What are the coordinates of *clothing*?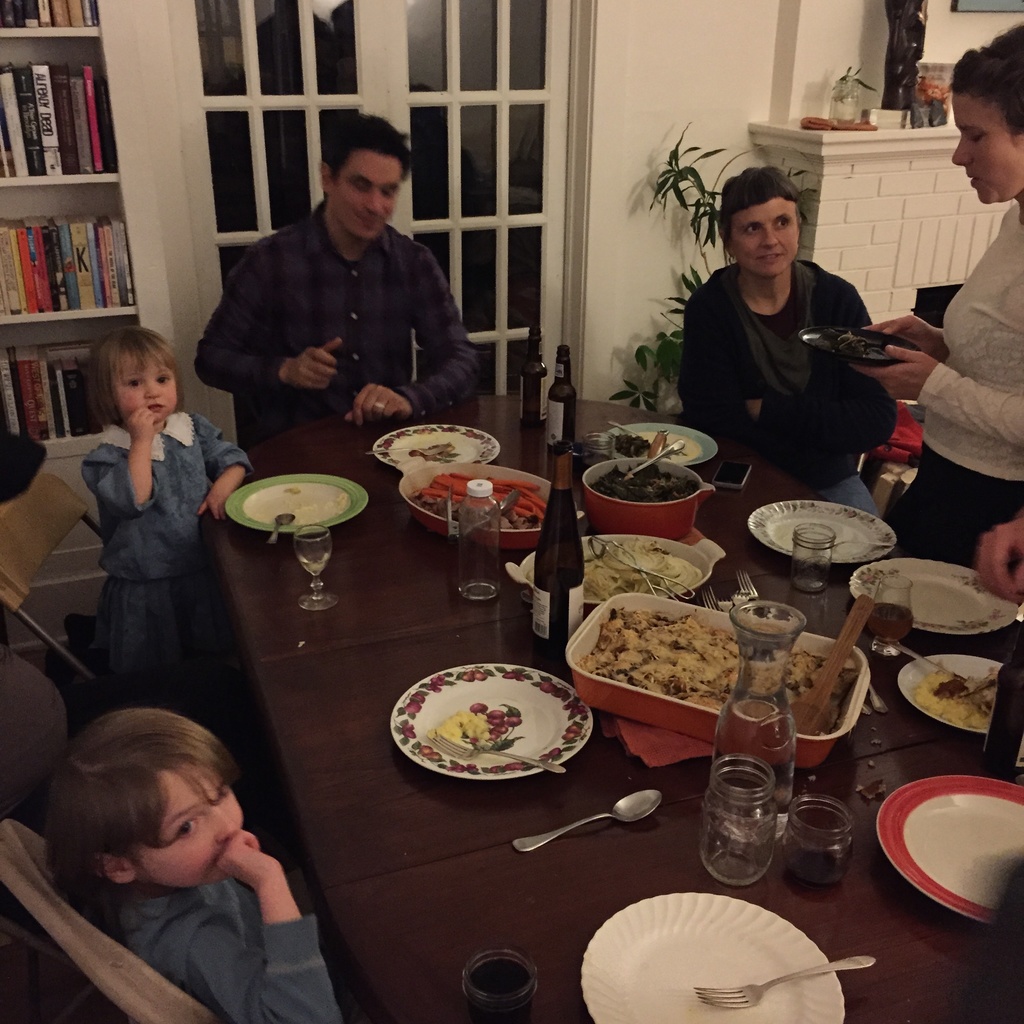
l=214, t=150, r=494, b=431.
